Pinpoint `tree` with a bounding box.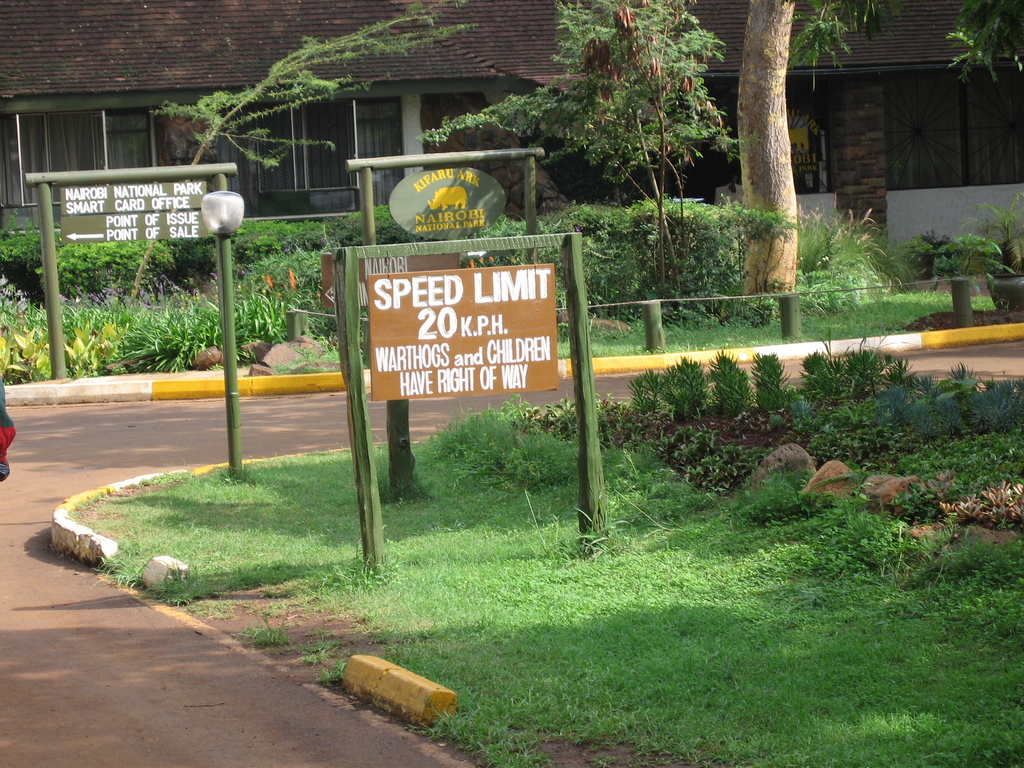
{"x1": 736, "y1": 0, "x2": 801, "y2": 314}.
